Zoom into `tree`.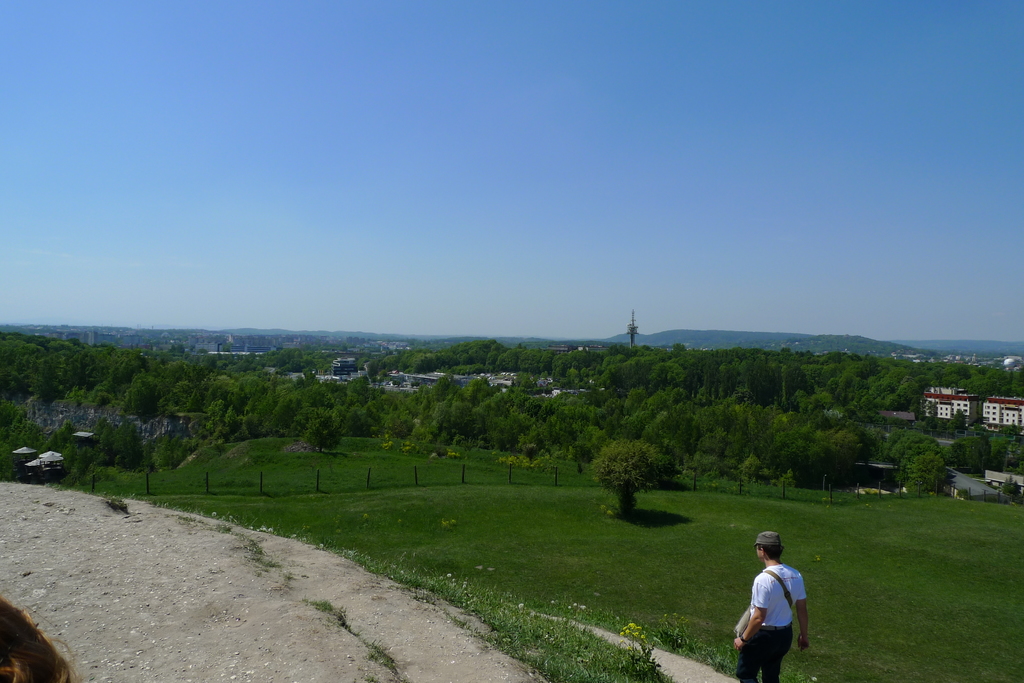
Zoom target: l=861, t=373, r=908, b=418.
